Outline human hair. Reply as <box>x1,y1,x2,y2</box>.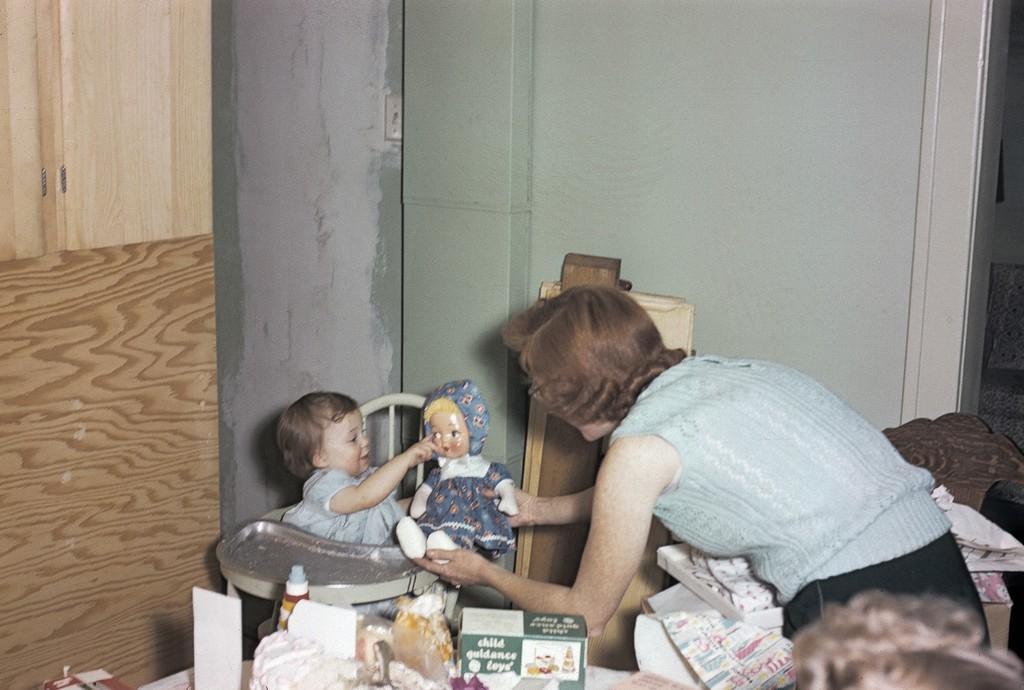
<box>422,398,463,424</box>.
